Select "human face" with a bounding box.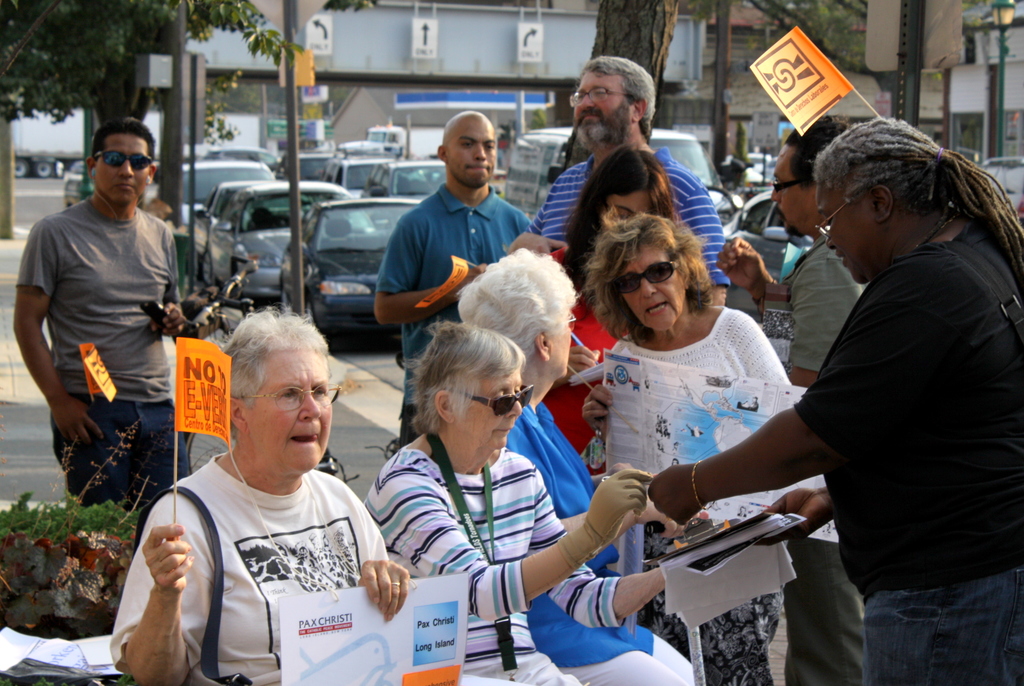
left=445, top=117, right=499, bottom=191.
